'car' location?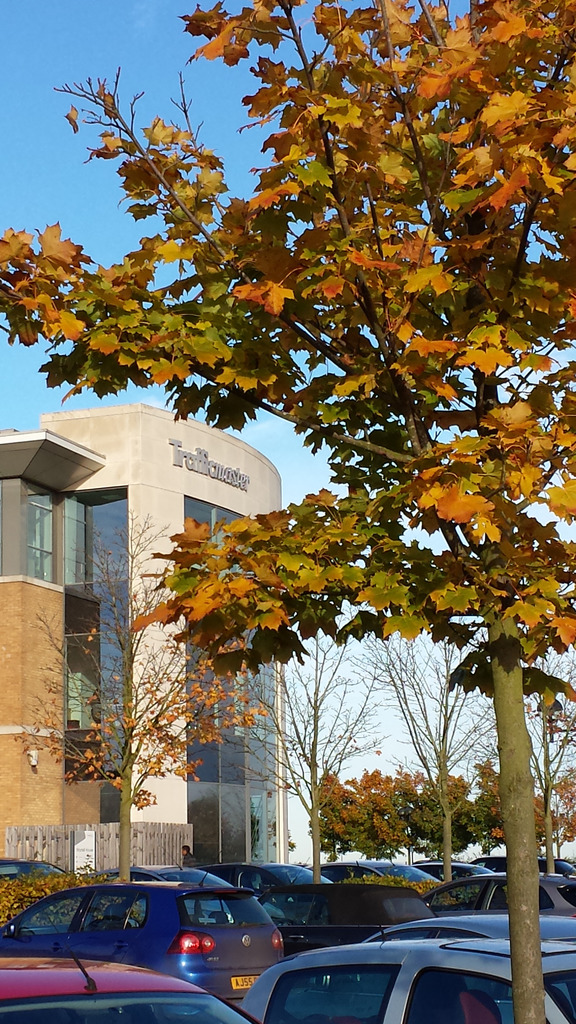
<bbox>0, 920, 250, 1023</bbox>
